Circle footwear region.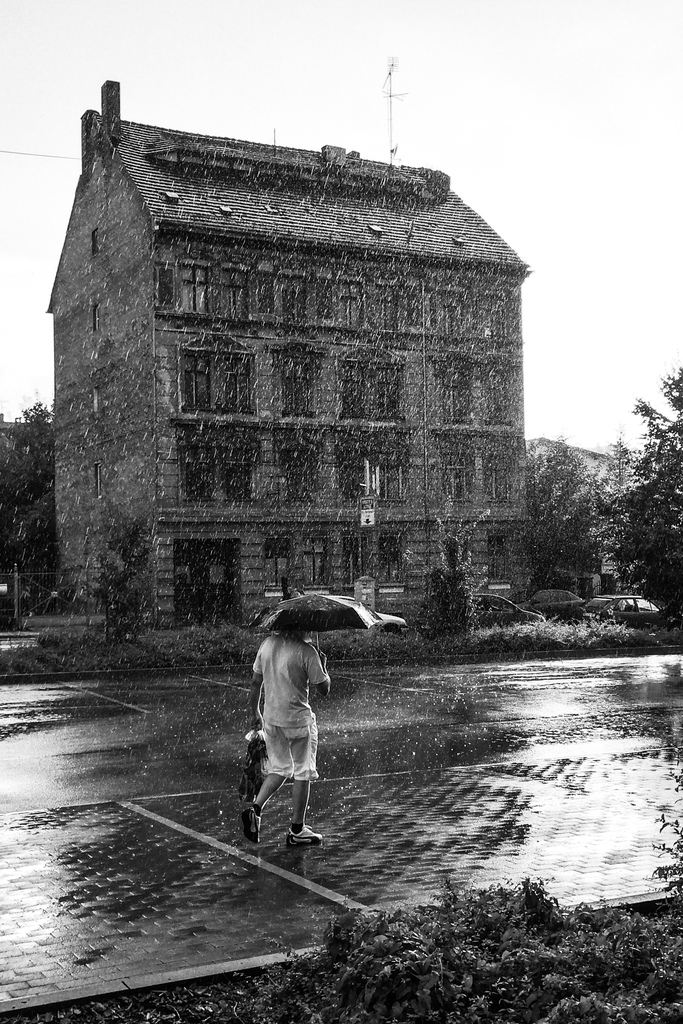
Region: (286,822,330,842).
